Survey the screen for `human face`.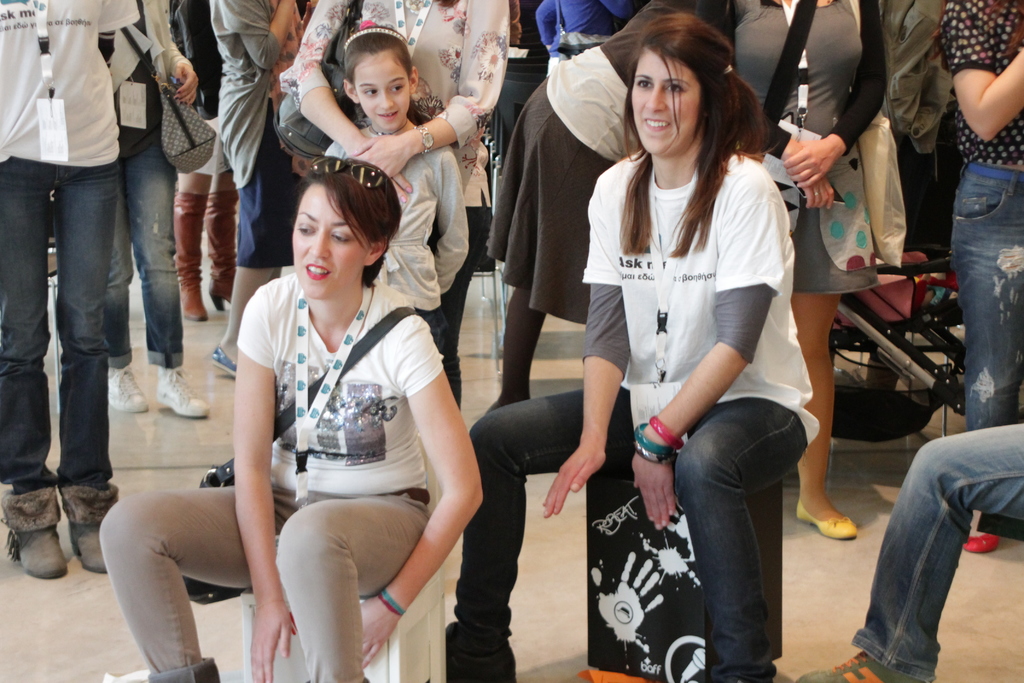
Survey found: <region>351, 51, 412, 131</region>.
